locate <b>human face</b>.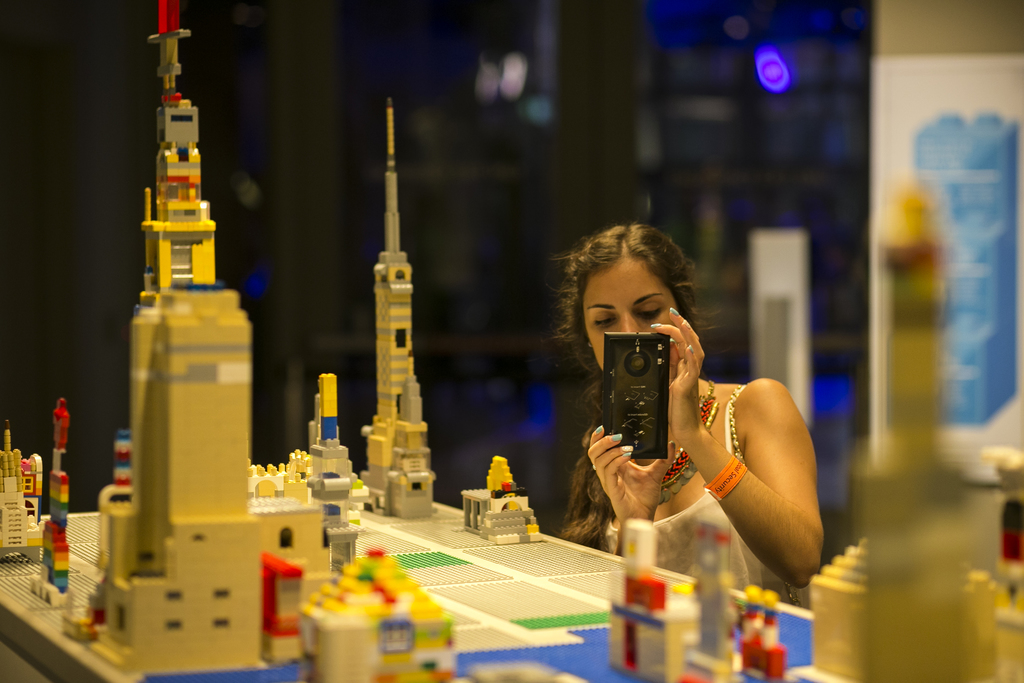
Bounding box: 583:251:676:369.
